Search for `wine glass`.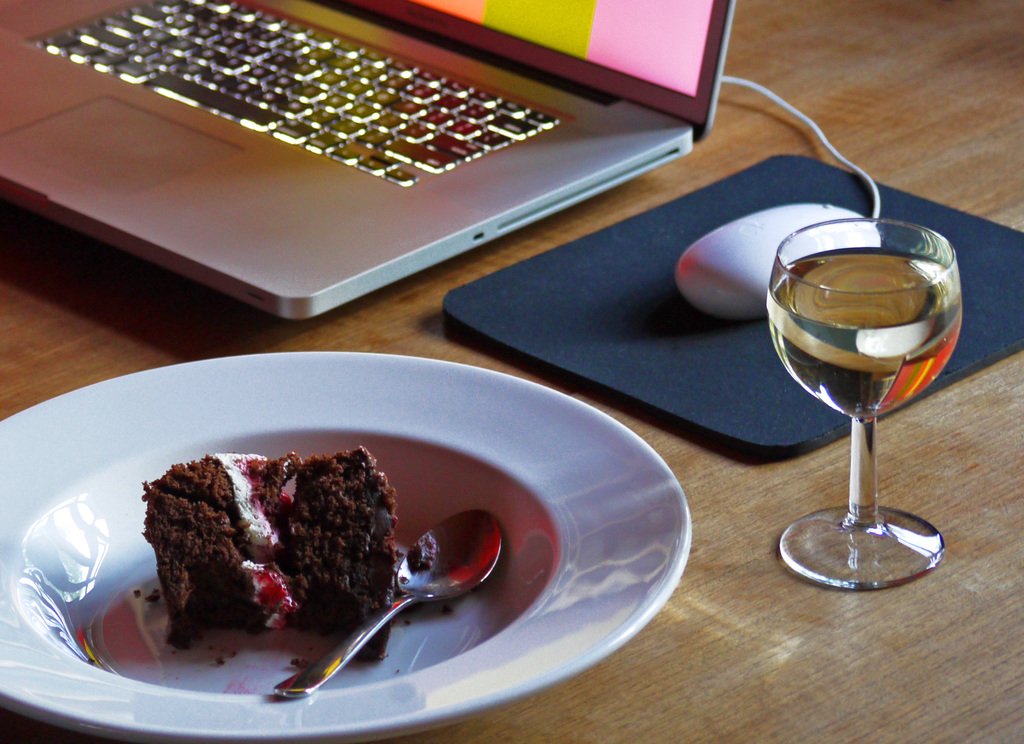
Found at 764:218:963:587.
